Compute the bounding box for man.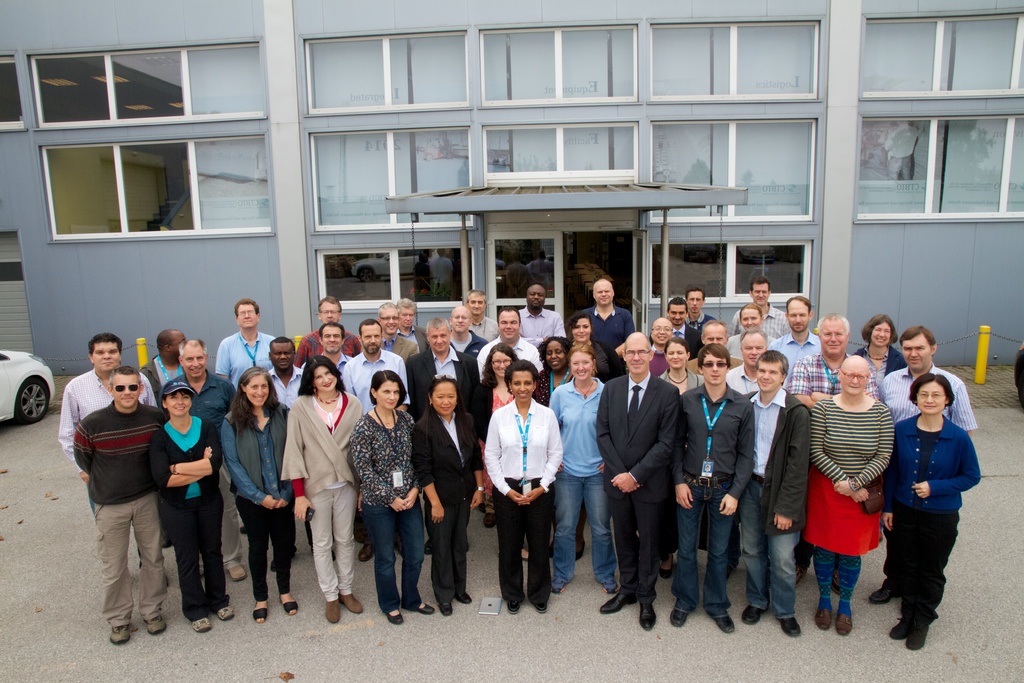
[x1=449, y1=305, x2=489, y2=356].
